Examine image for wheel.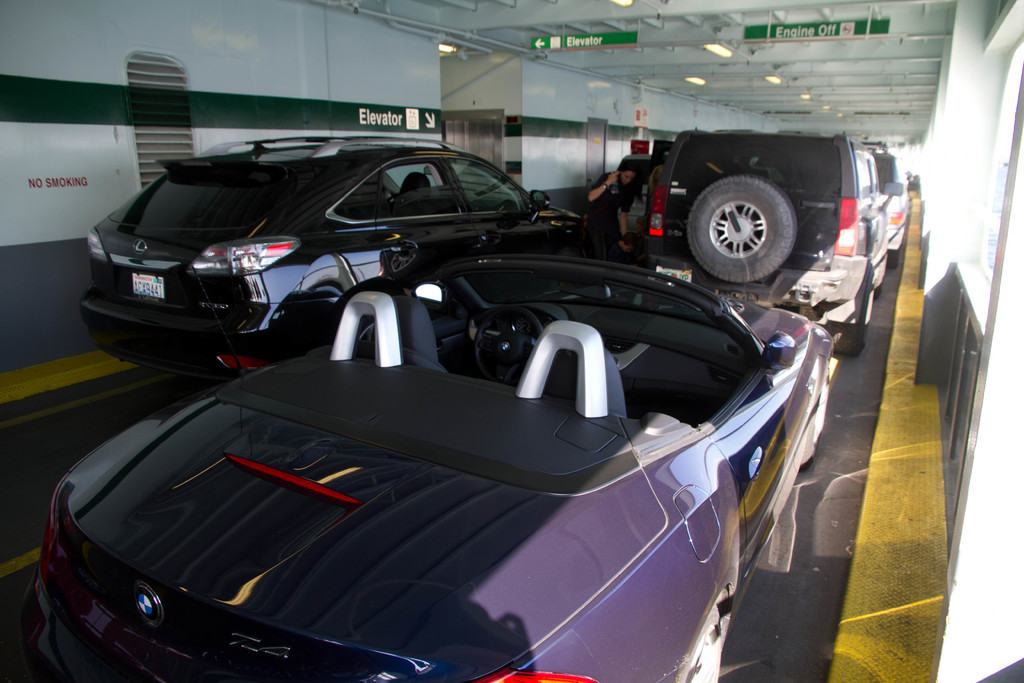
Examination result: 799:368:828:471.
